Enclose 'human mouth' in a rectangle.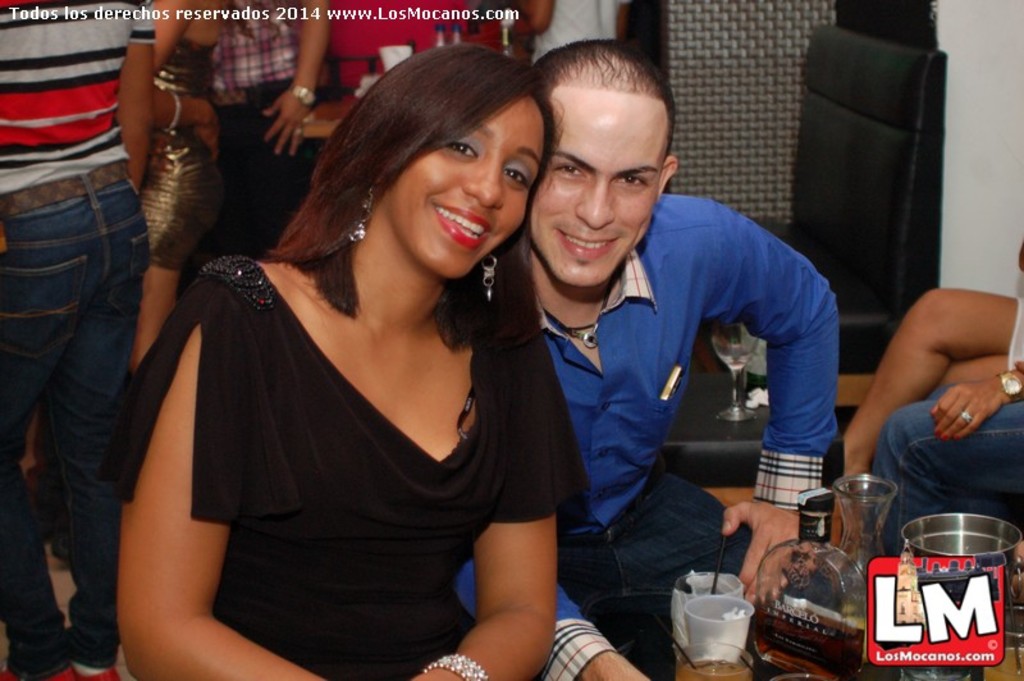
{"x1": 429, "y1": 201, "x2": 490, "y2": 246}.
